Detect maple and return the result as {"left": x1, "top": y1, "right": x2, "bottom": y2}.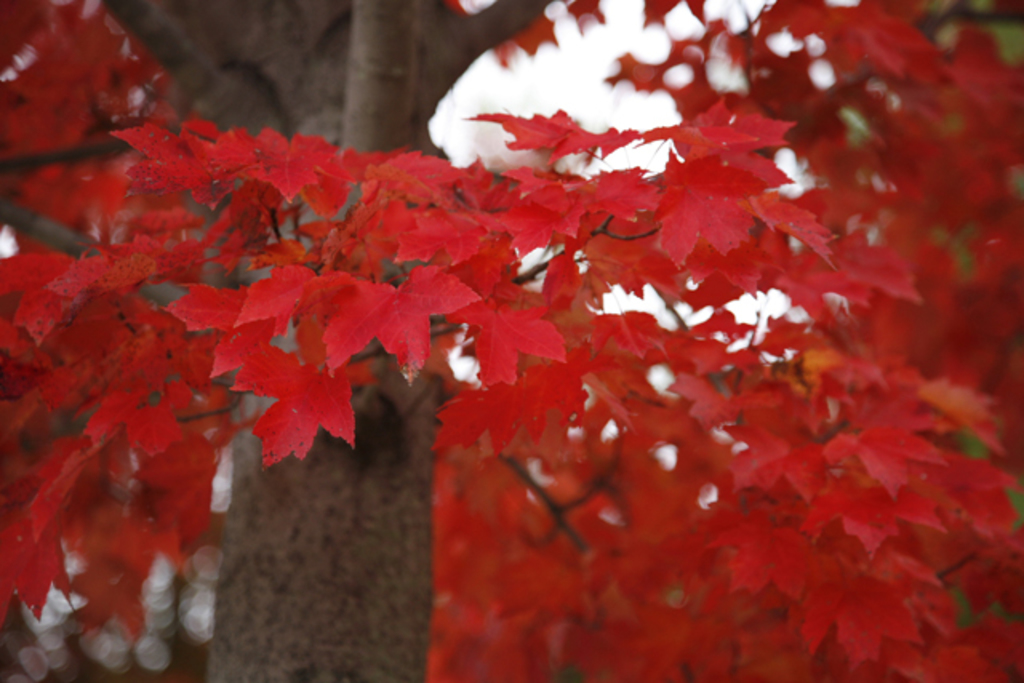
{"left": 170, "top": 0, "right": 1022, "bottom": 665}.
